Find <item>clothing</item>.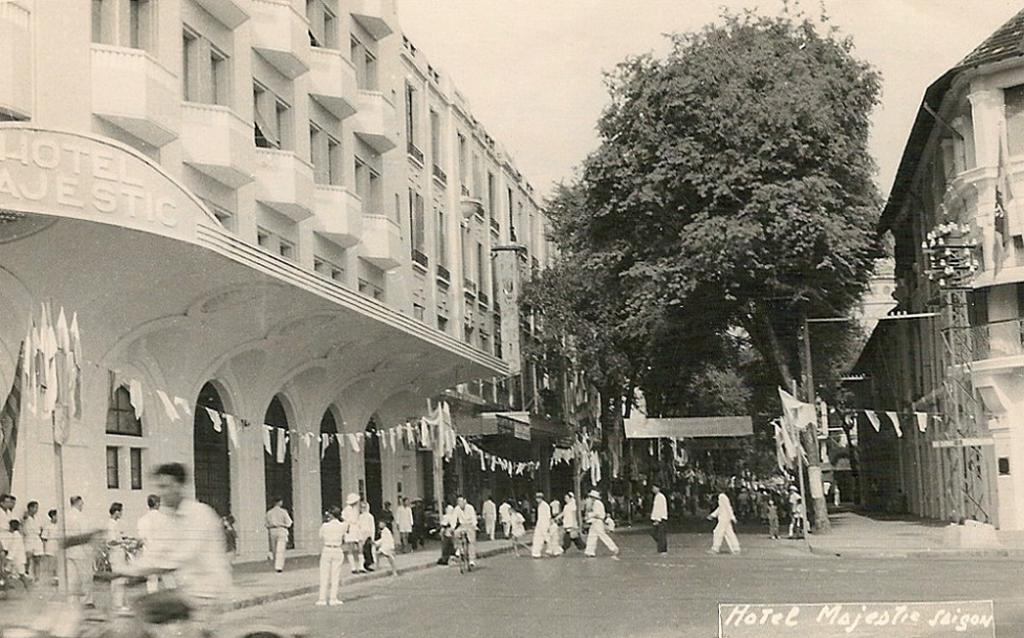
detection(116, 482, 222, 602).
